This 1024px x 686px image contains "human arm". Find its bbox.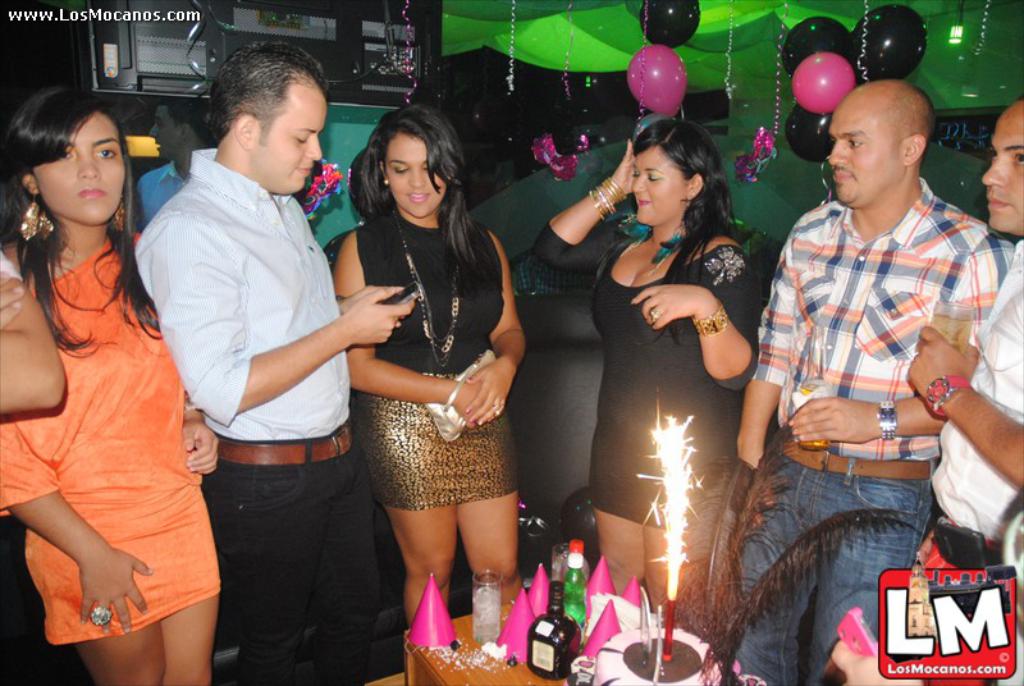
<bbox>0, 243, 68, 416</bbox>.
